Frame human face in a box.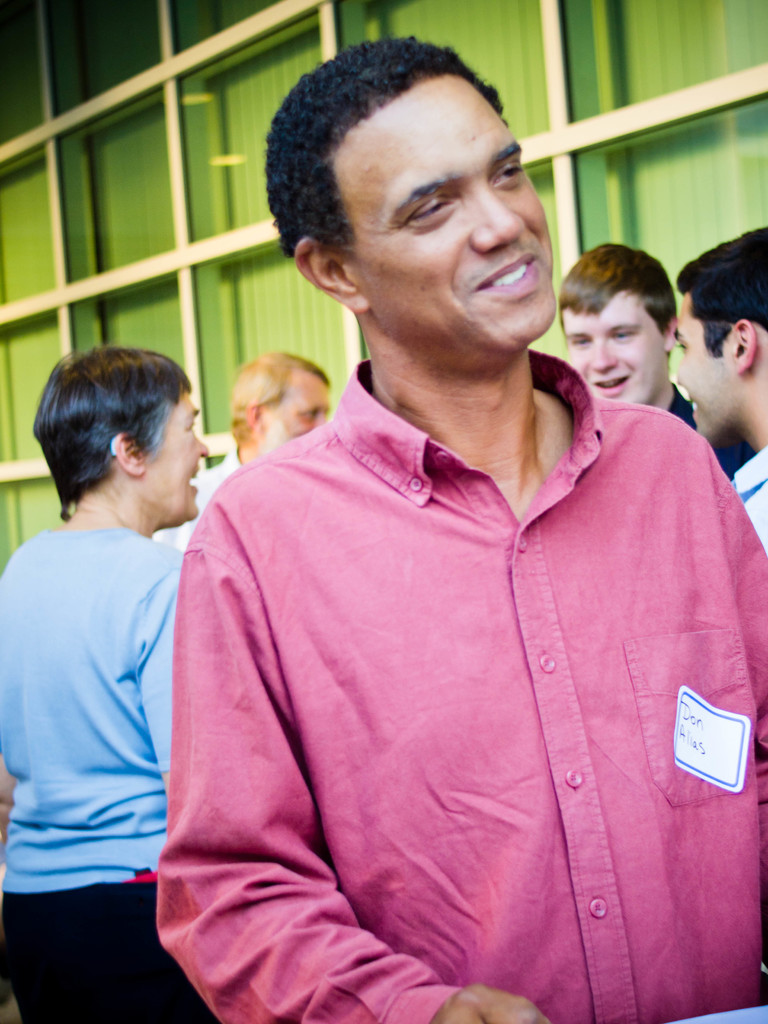
<box>336,70,560,344</box>.
